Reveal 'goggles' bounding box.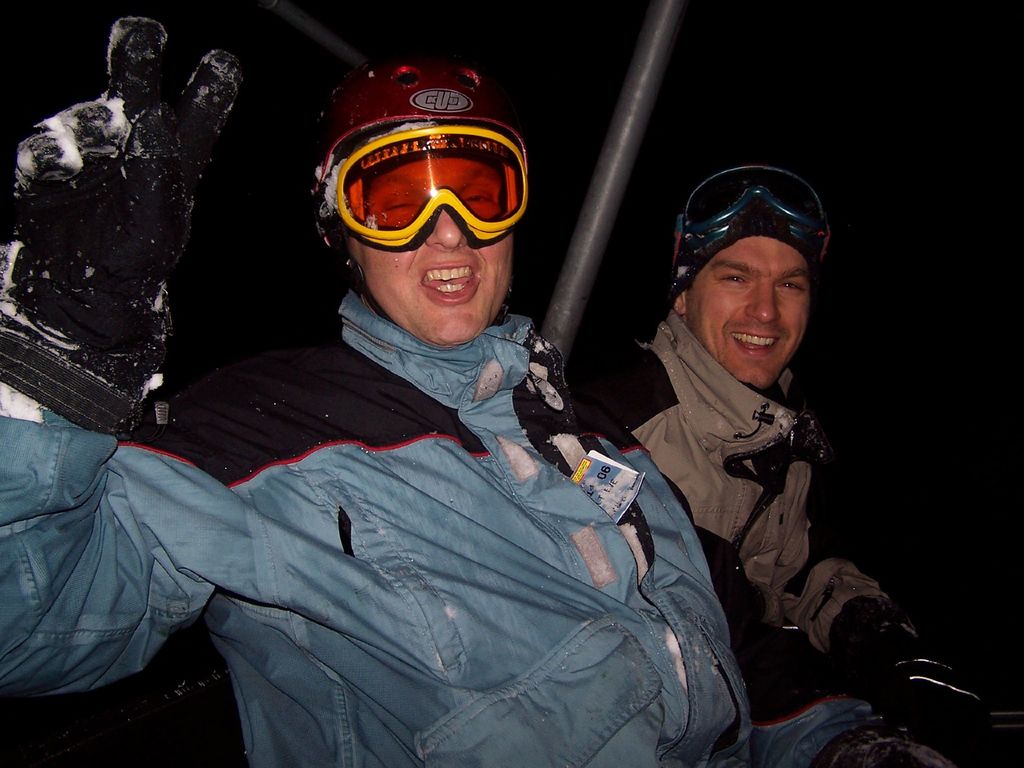
Revealed: box(312, 116, 531, 247).
